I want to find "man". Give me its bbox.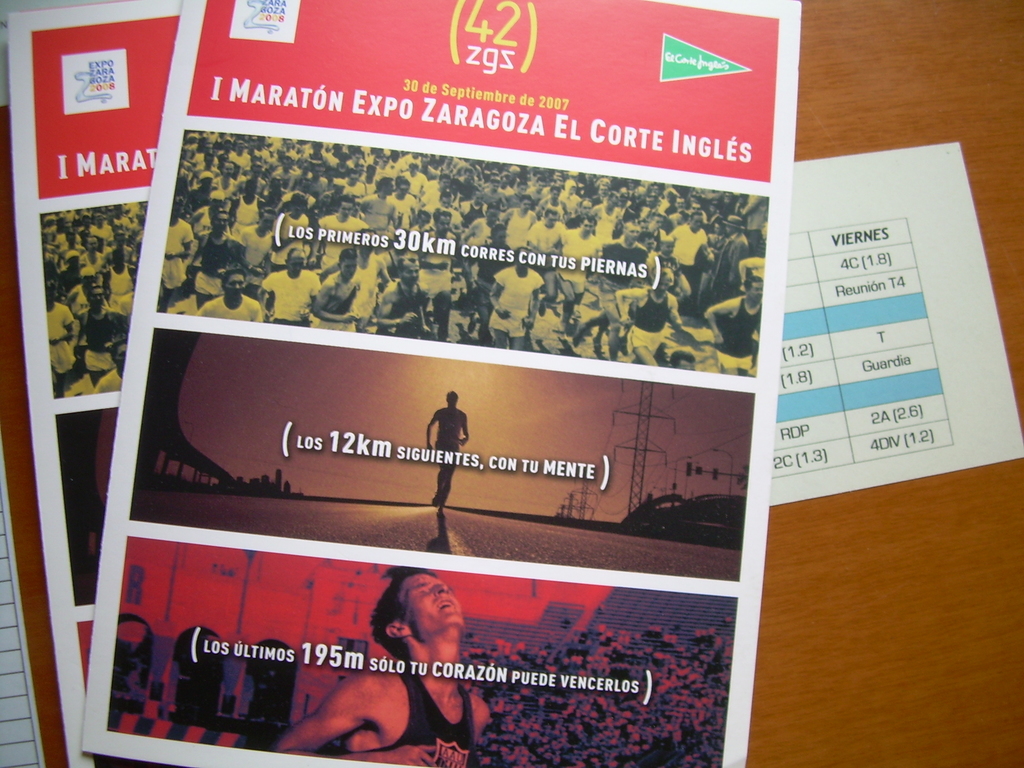
{"left": 361, "top": 175, "right": 396, "bottom": 233}.
